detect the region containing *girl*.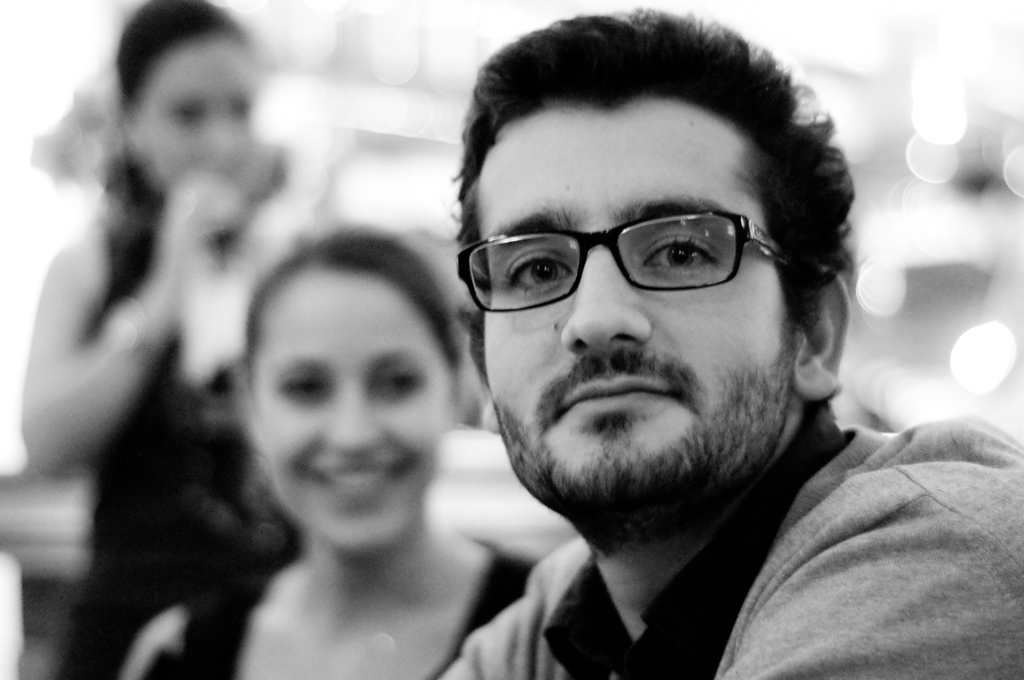
<bbox>124, 227, 536, 679</bbox>.
